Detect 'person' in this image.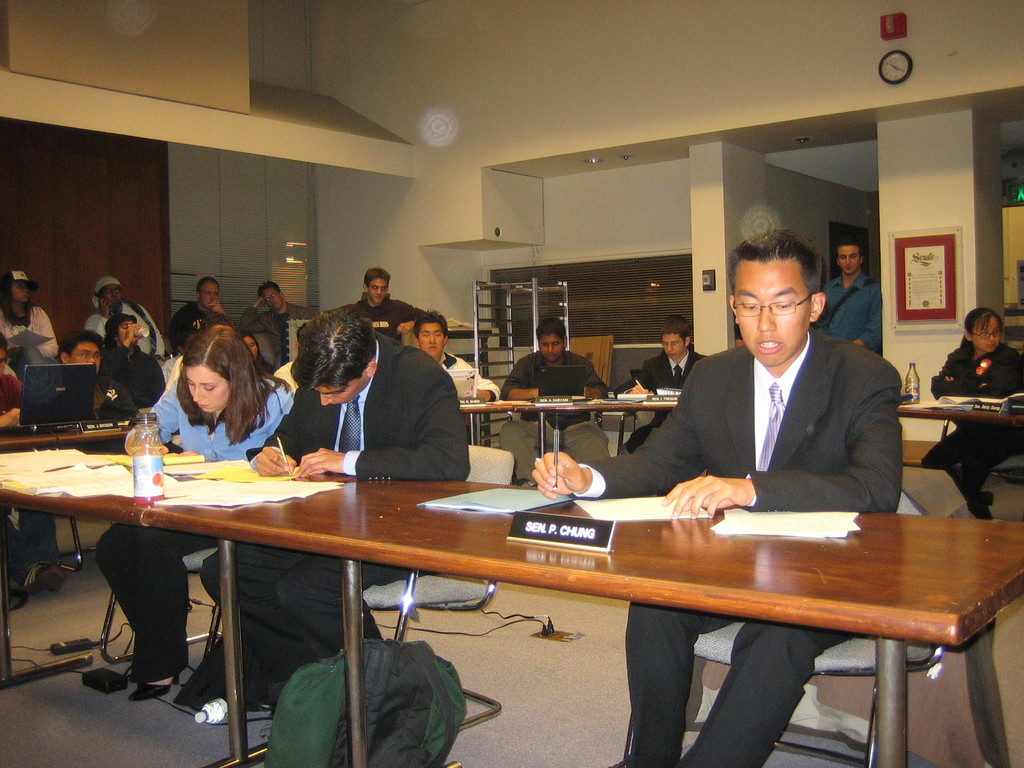
Detection: (615, 314, 708, 456).
